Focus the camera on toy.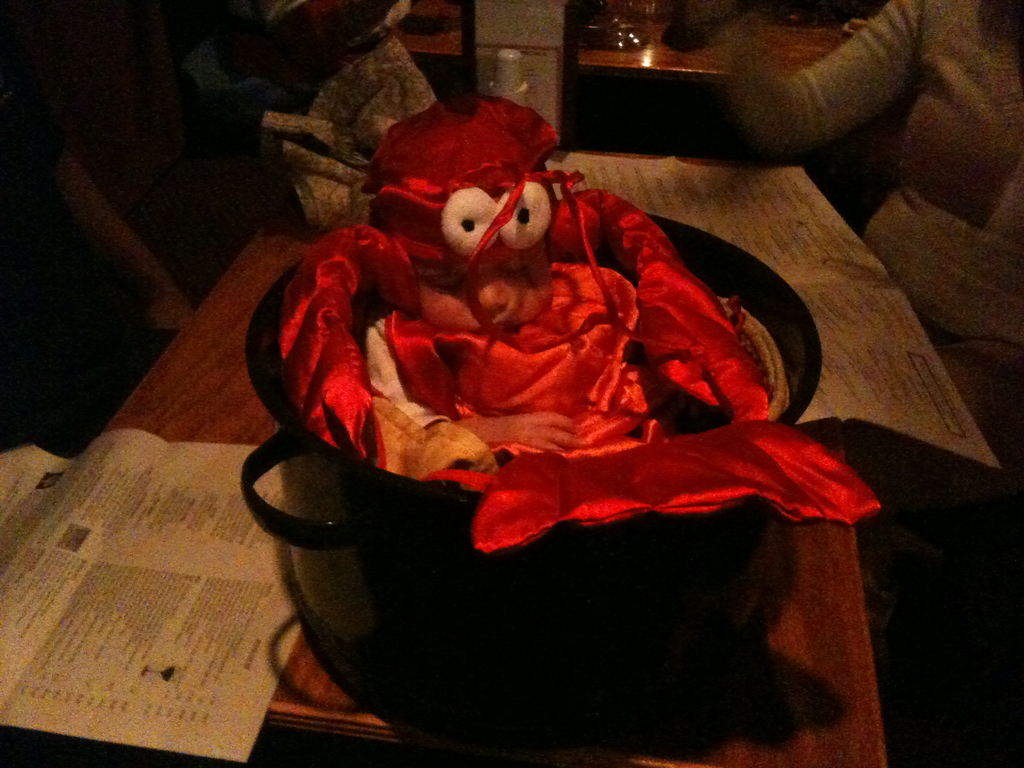
Focus region: detection(272, 115, 778, 579).
